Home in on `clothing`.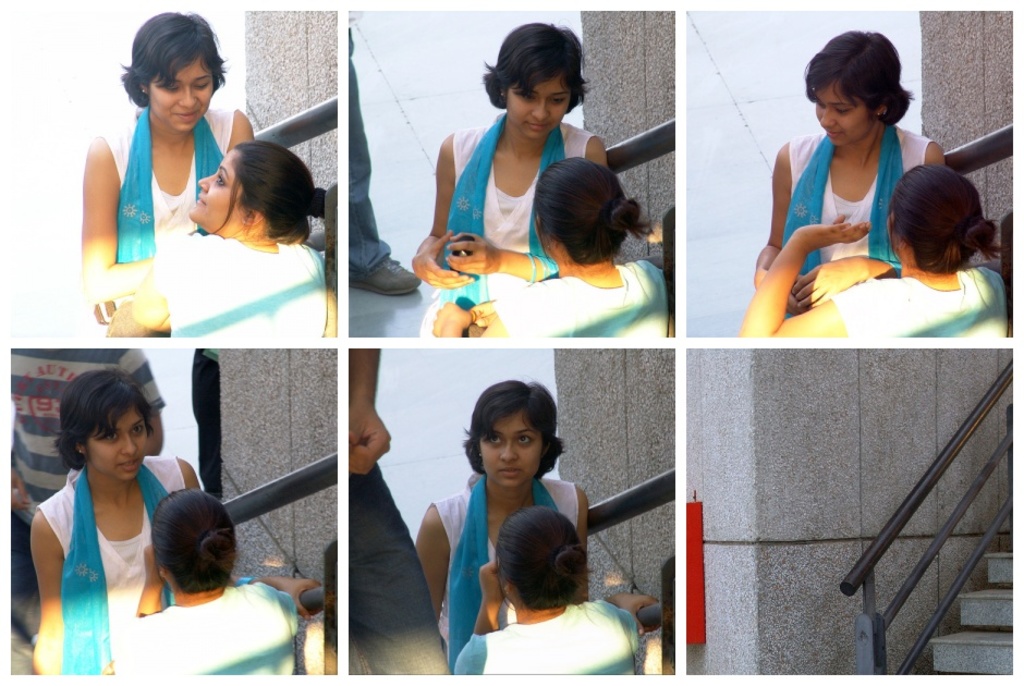
Homed in at <box>775,131,932,319</box>.
